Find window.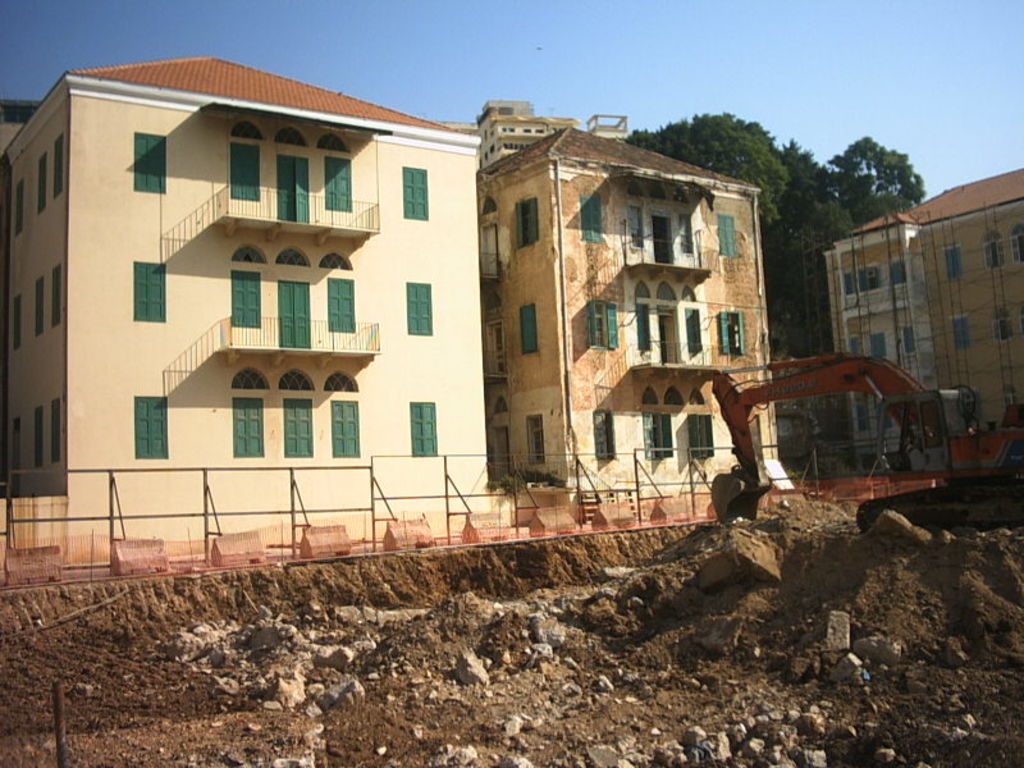
bbox(948, 242, 961, 275).
